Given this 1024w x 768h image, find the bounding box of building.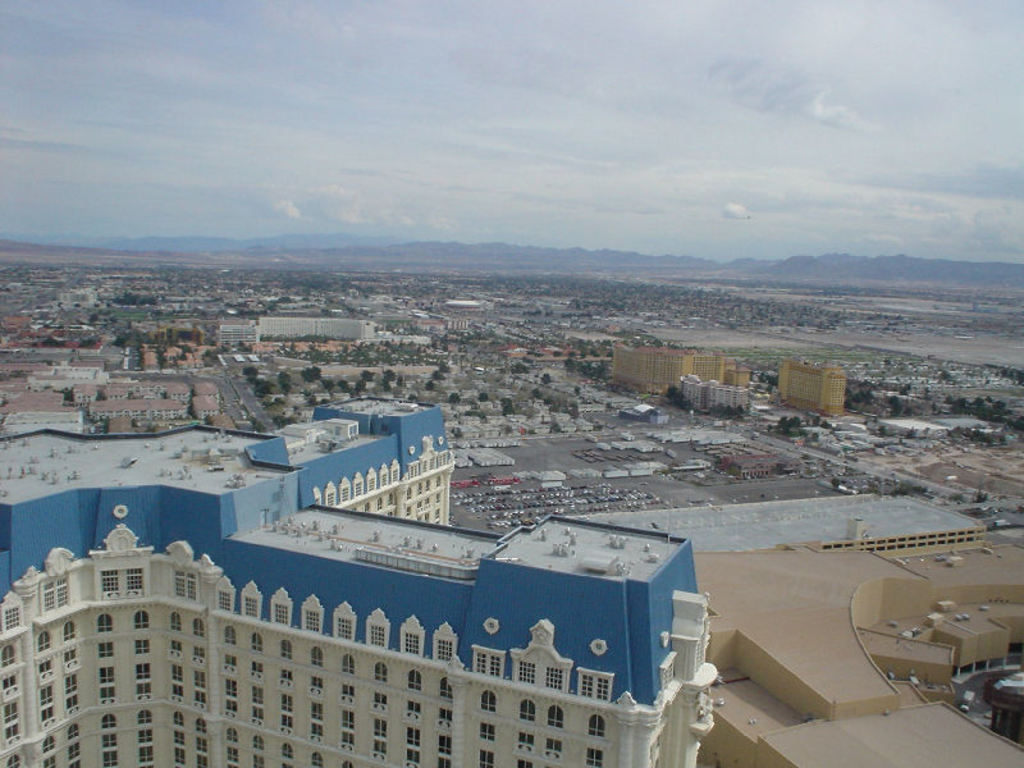
locate(0, 393, 723, 767).
